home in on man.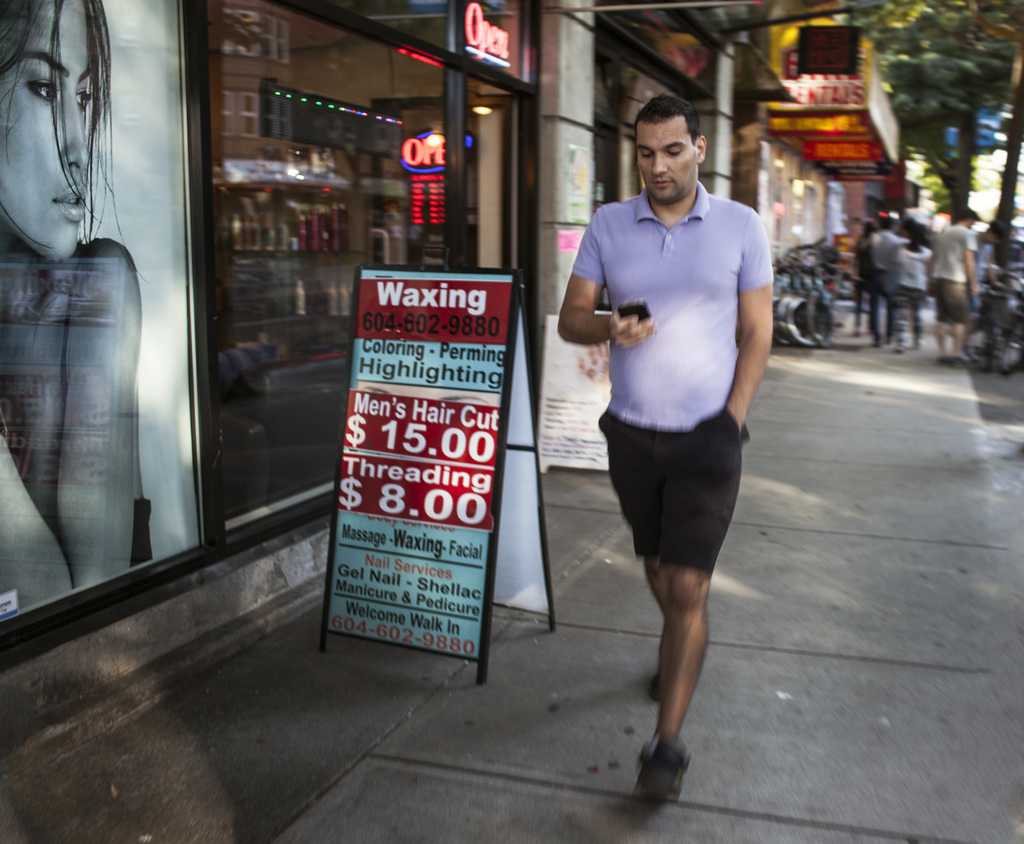
Homed in at rect(550, 93, 779, 794).
